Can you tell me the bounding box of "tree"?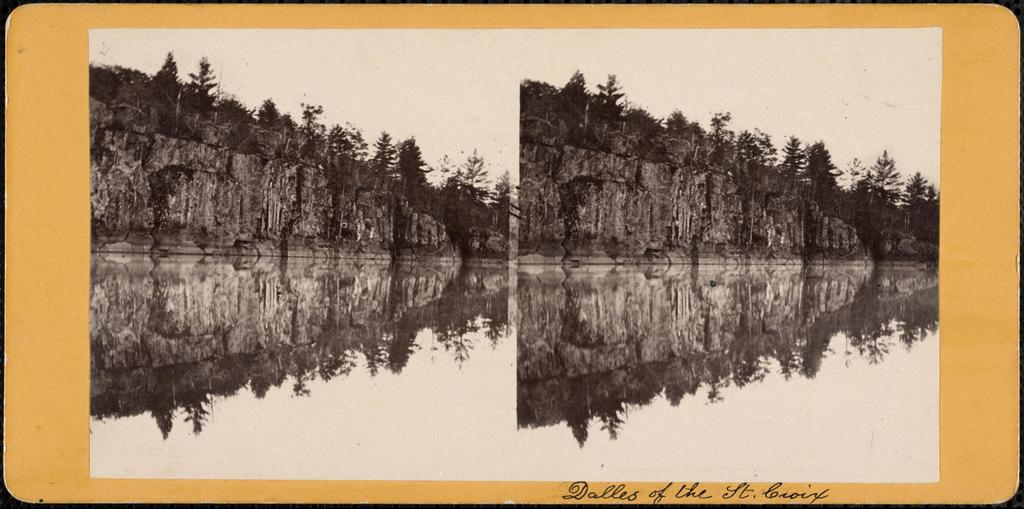
pyautogui.locateOnScreen(435, 147, 490, 207).
